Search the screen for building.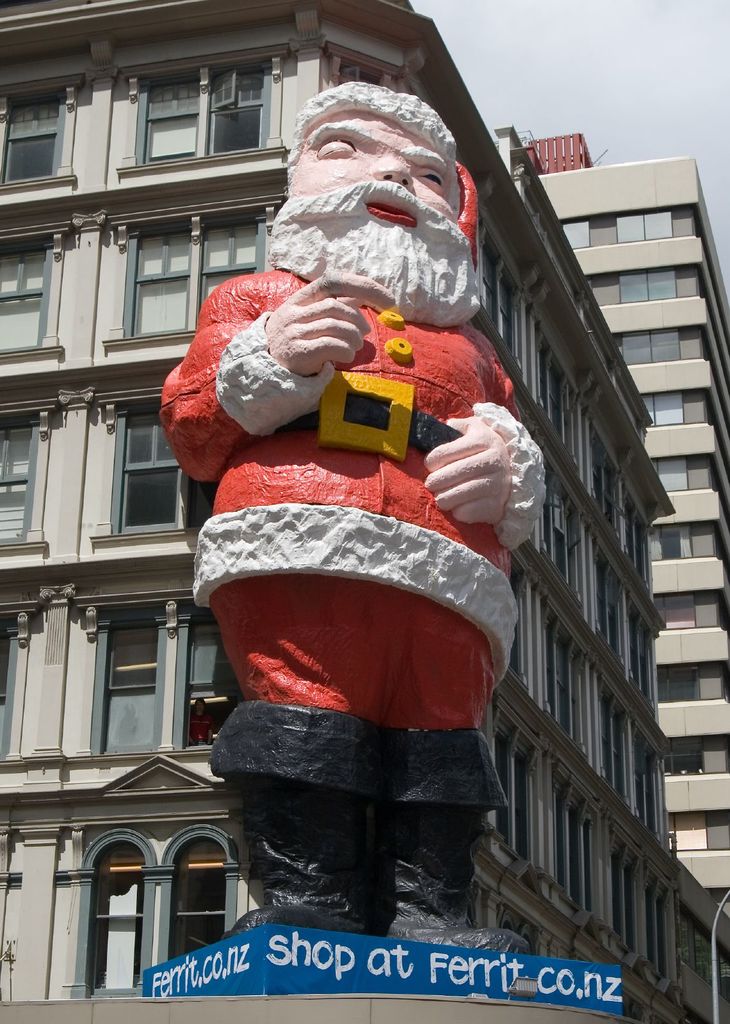
Found at [left=532, top=127, right=729, bottom=913].
